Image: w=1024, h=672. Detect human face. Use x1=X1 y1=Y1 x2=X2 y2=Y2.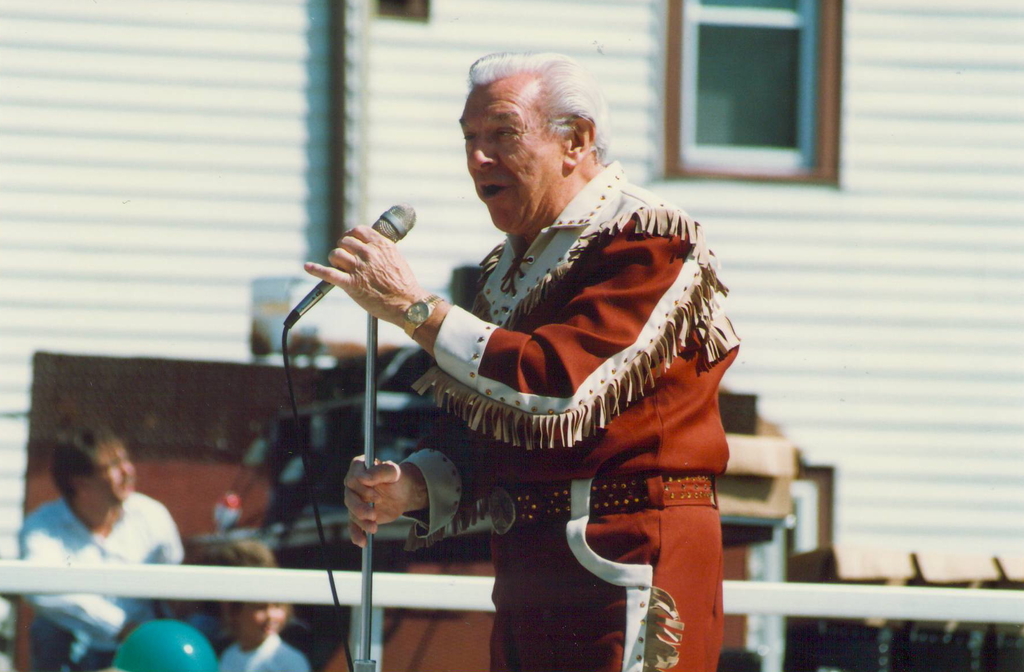
x1=459 y1=84 x2=563 y2=234.
